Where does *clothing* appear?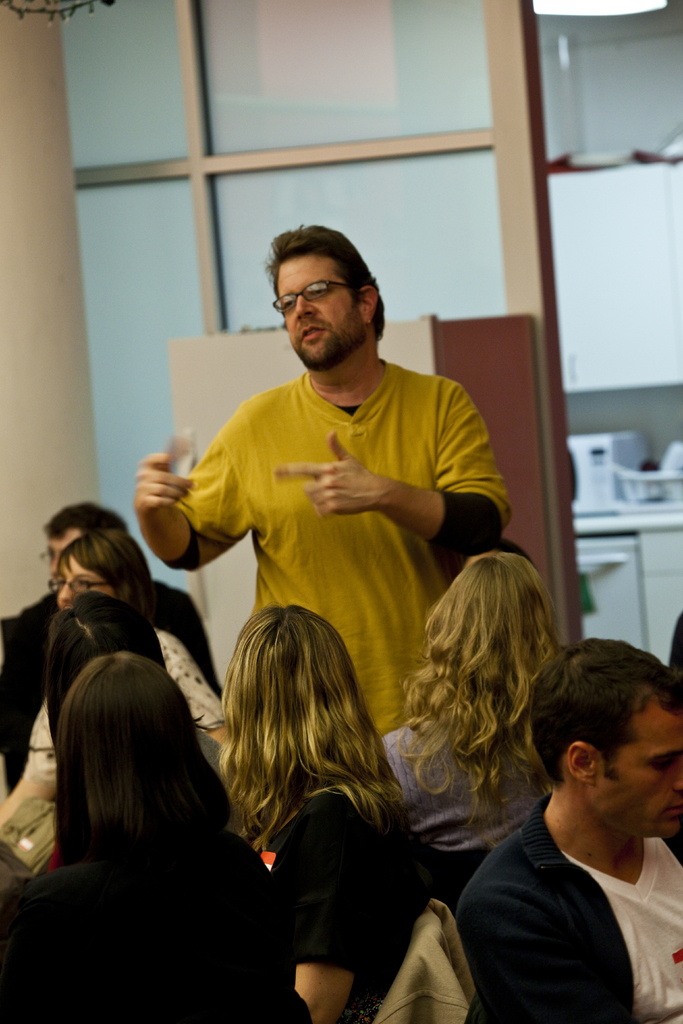
Appears at rect(264, 777, 436, 1023).
